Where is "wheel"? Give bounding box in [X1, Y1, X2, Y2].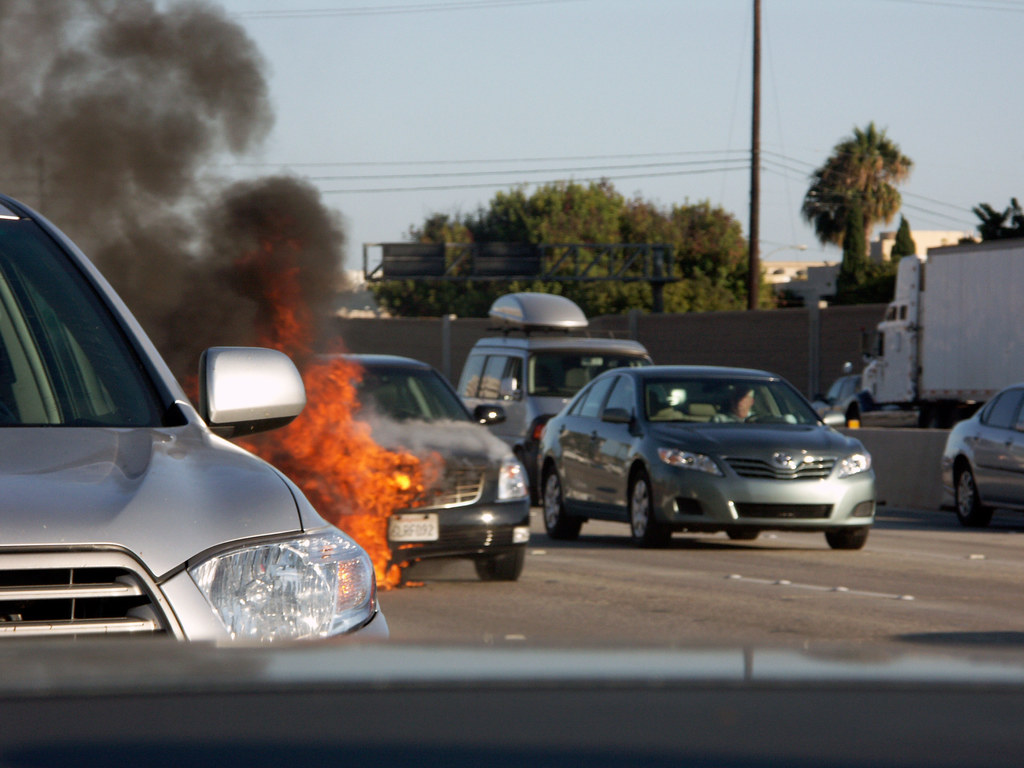
[728, 528, 758, 542].
